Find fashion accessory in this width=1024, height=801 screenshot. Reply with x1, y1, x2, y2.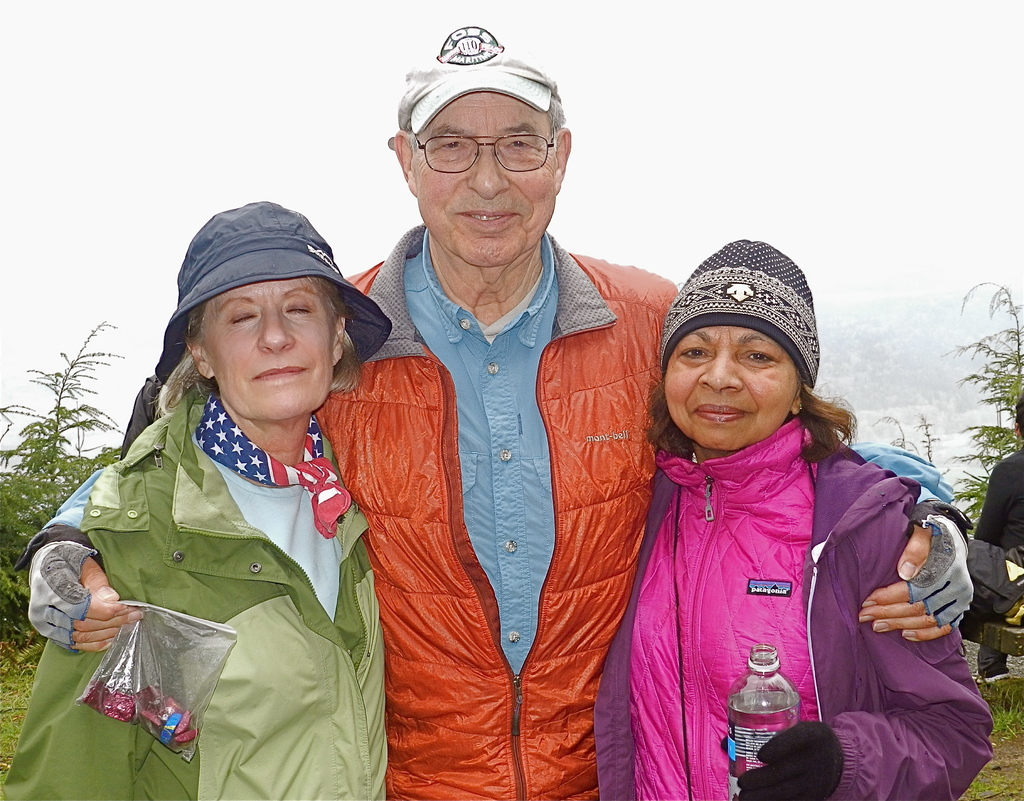
724, 722, 842, 800.
